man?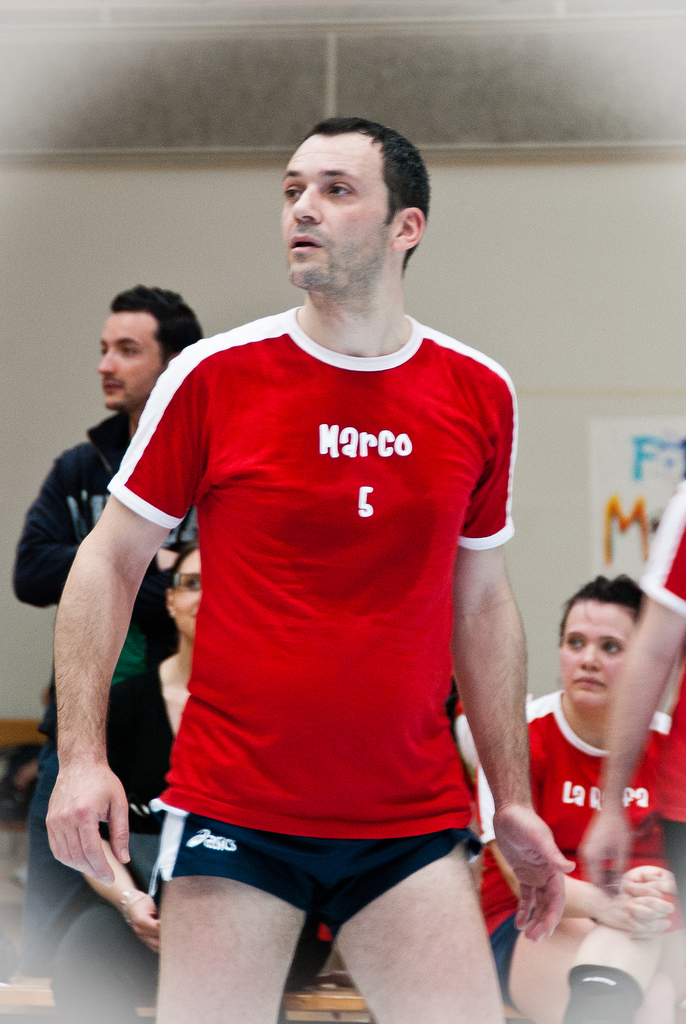
(left=63, top=97, right=549, bottom=1023)
